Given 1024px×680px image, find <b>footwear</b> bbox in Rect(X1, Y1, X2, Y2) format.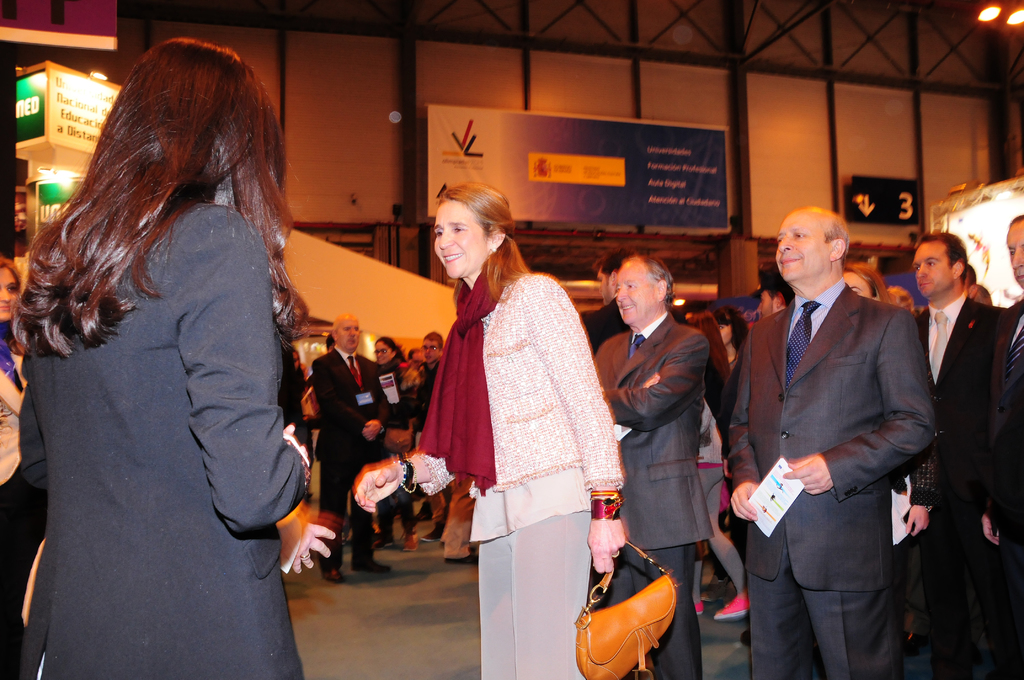
Rect(712, 592, 748, 622).
